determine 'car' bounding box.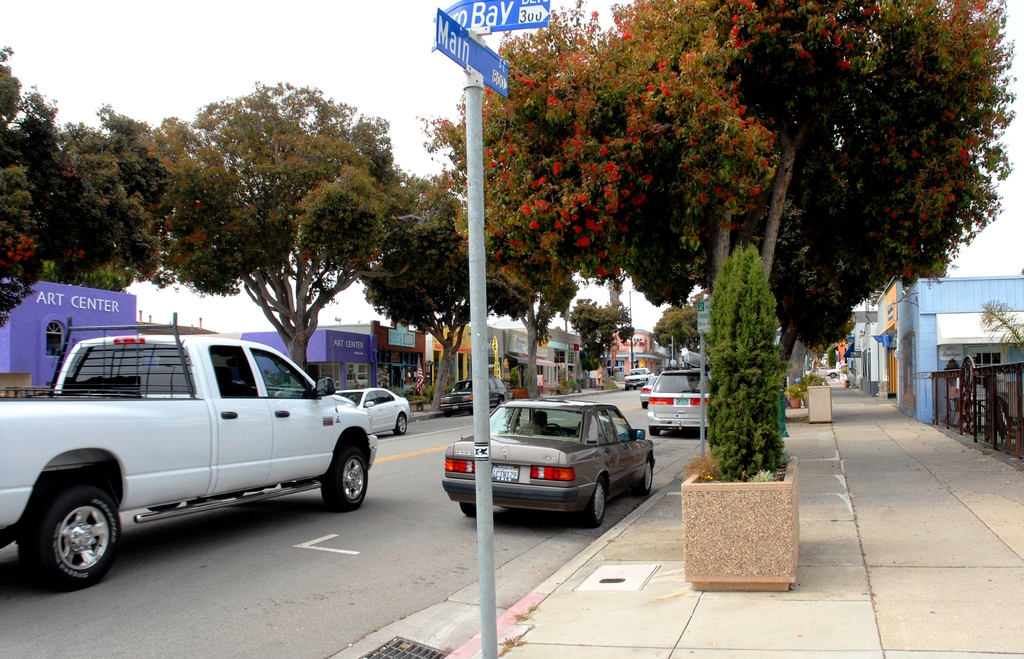
Determined: <region>621, 370, 657, 391</region>.
